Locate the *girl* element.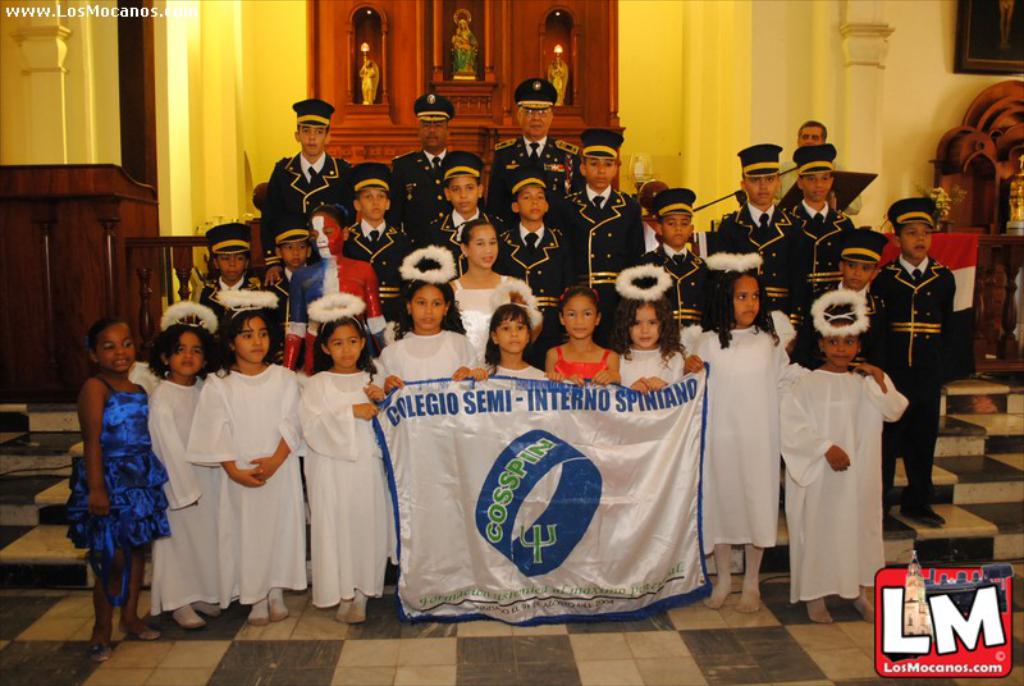
Element bbox: <bbox>180, 308, 306, 618</bbox>.
